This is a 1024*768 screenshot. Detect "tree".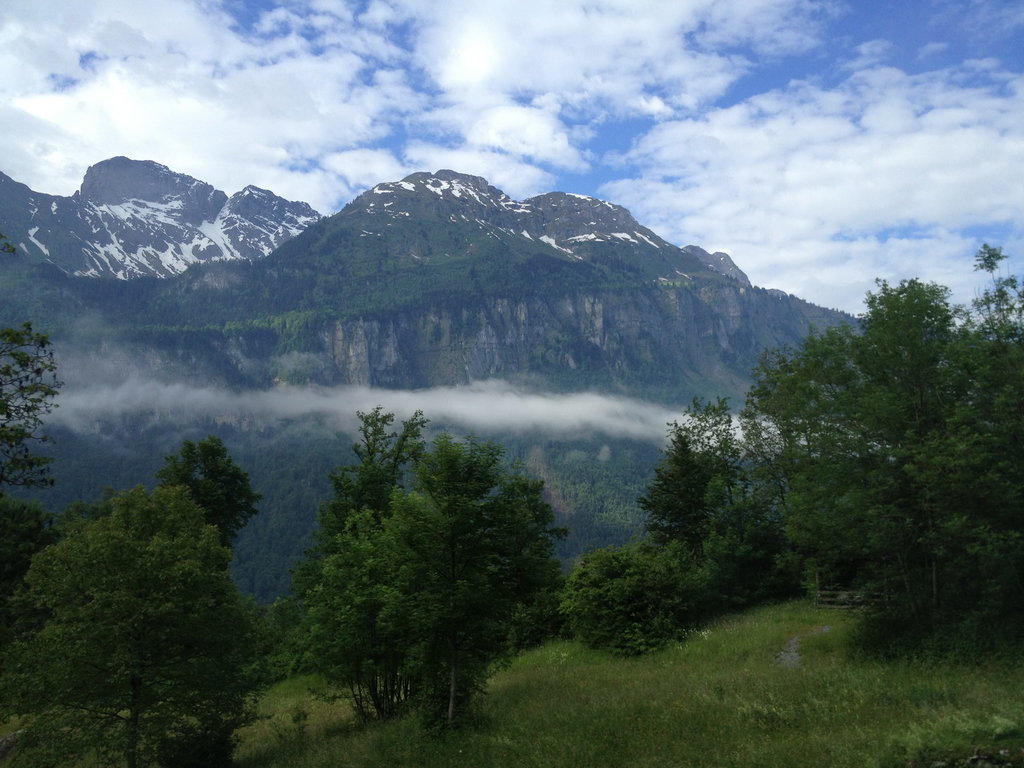
l=150, t=433, r=264, b=547.
